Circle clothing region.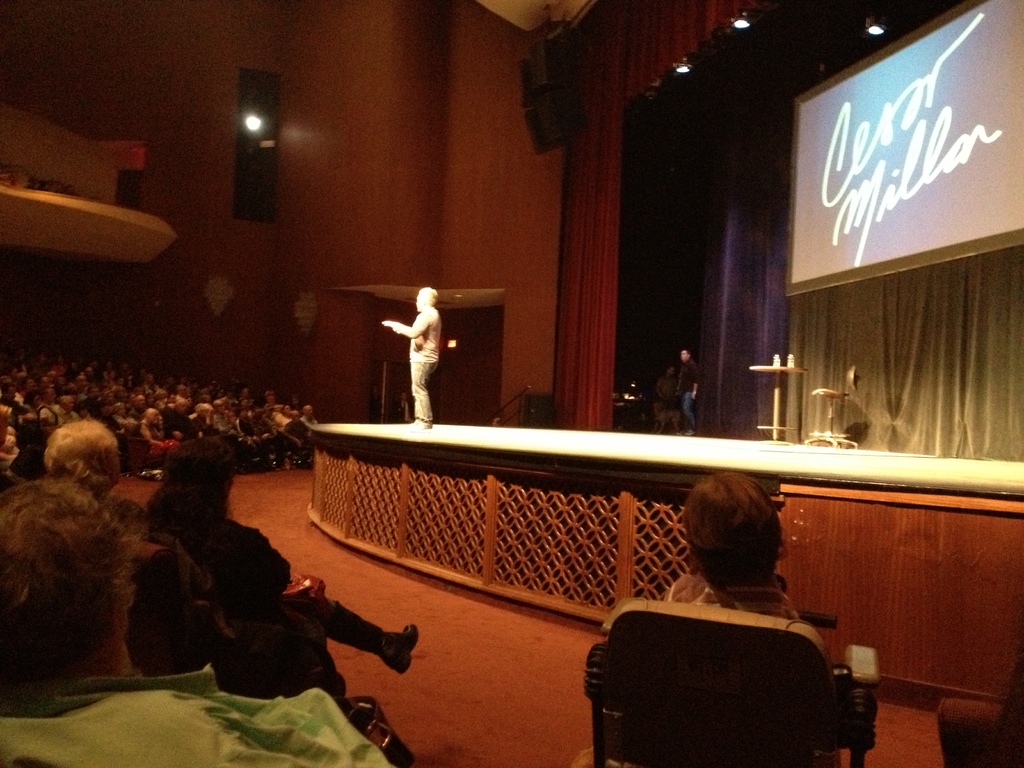
Region: bbox(397, 303, 438, 427).
